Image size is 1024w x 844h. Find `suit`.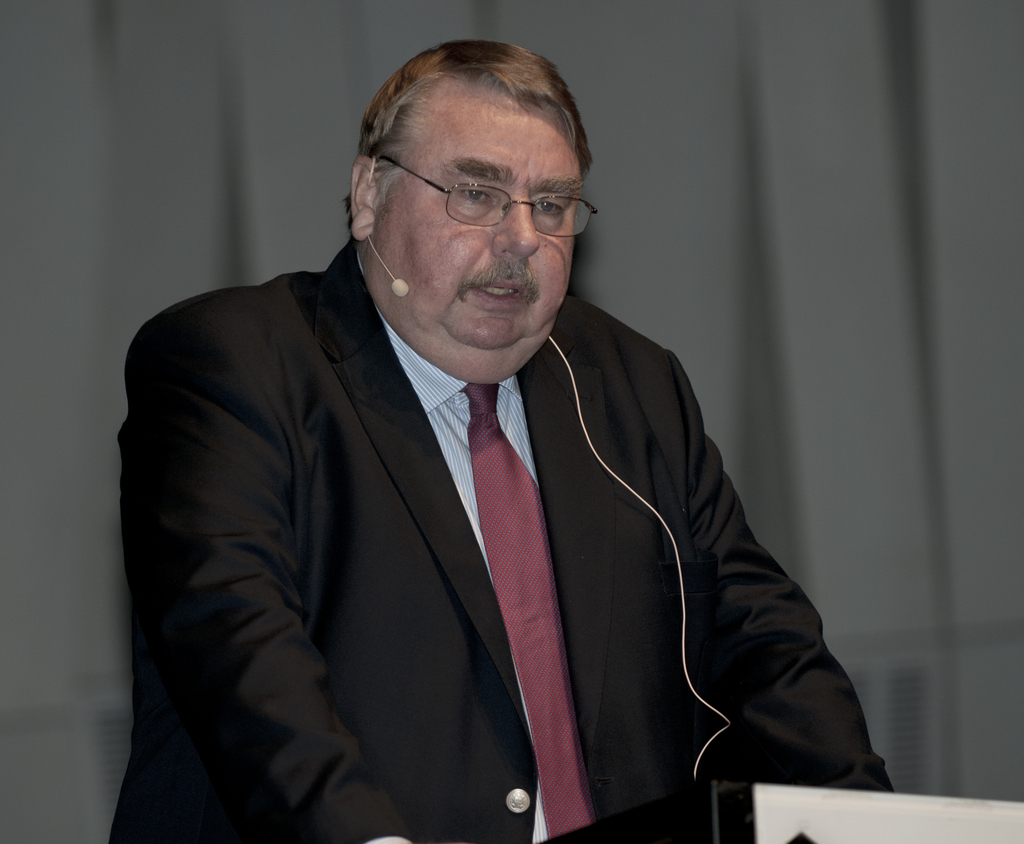
x1=168, y1=201, x2=829, y2=825.
